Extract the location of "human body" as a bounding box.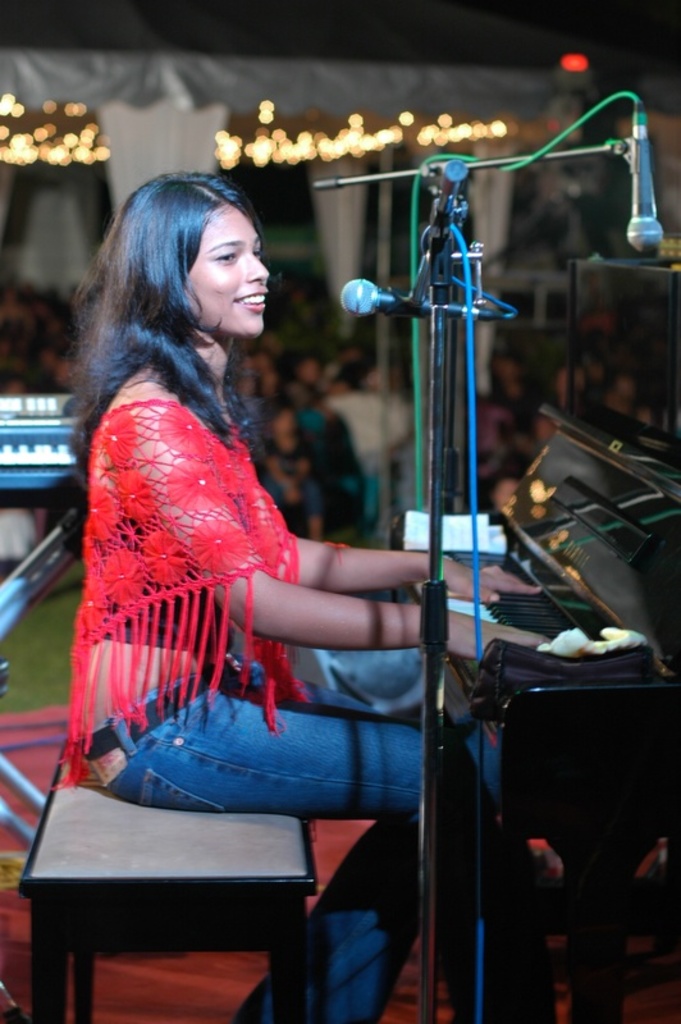
box=[23, 173, 440, 1023].
